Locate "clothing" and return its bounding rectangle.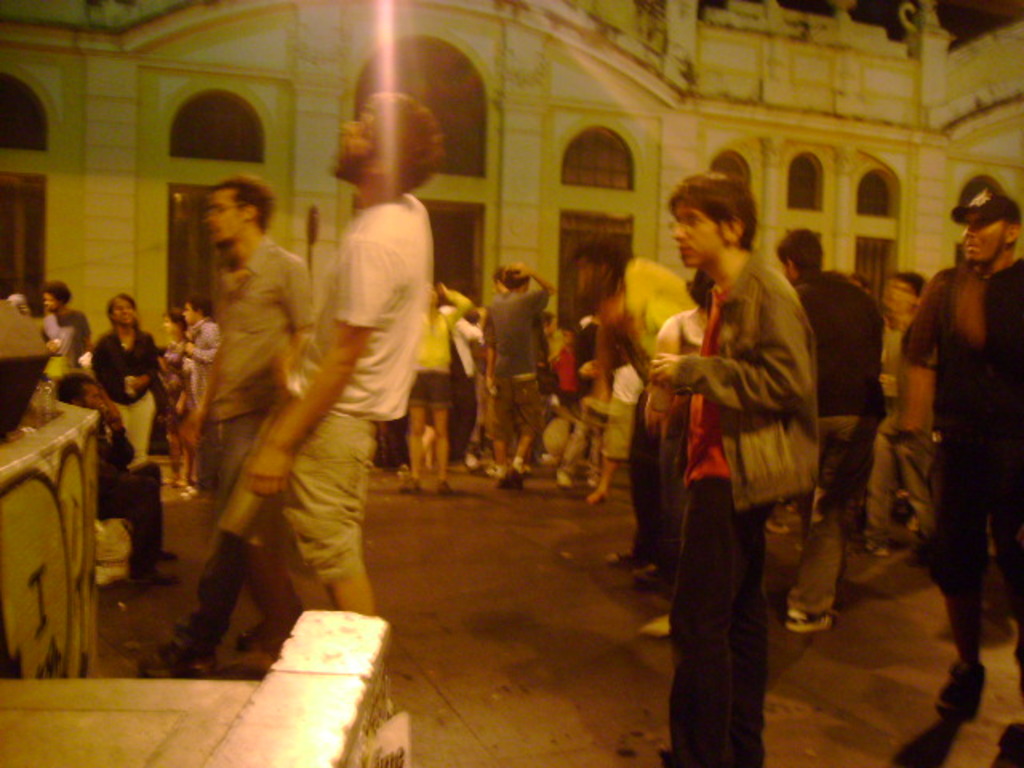
region(440, 315, 486, 459).
